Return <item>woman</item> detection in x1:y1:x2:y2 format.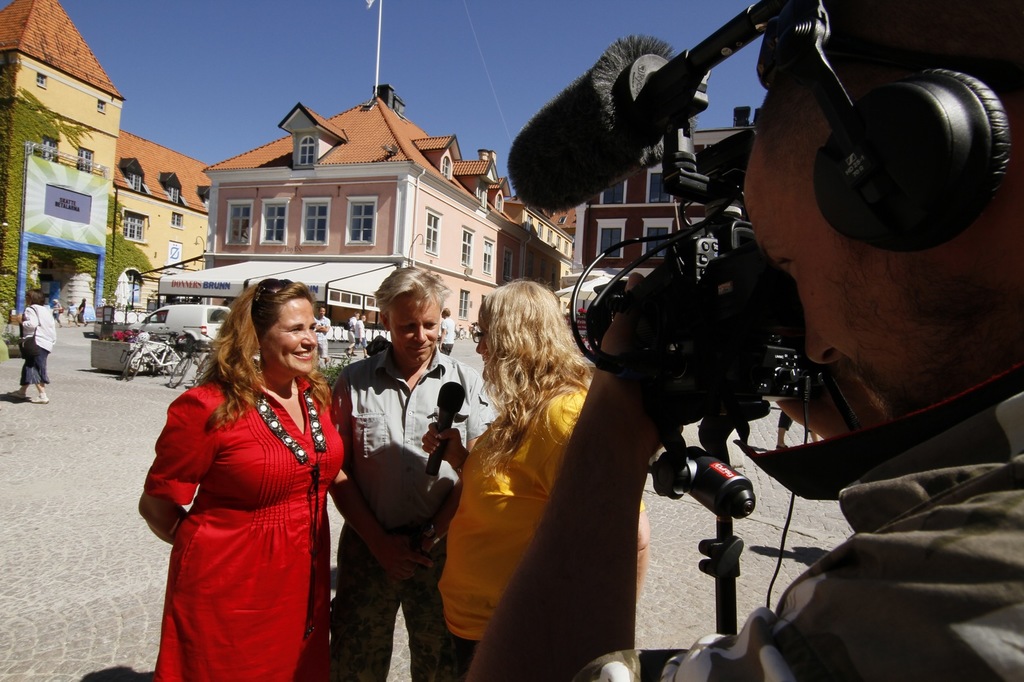
148:248:347:681.
